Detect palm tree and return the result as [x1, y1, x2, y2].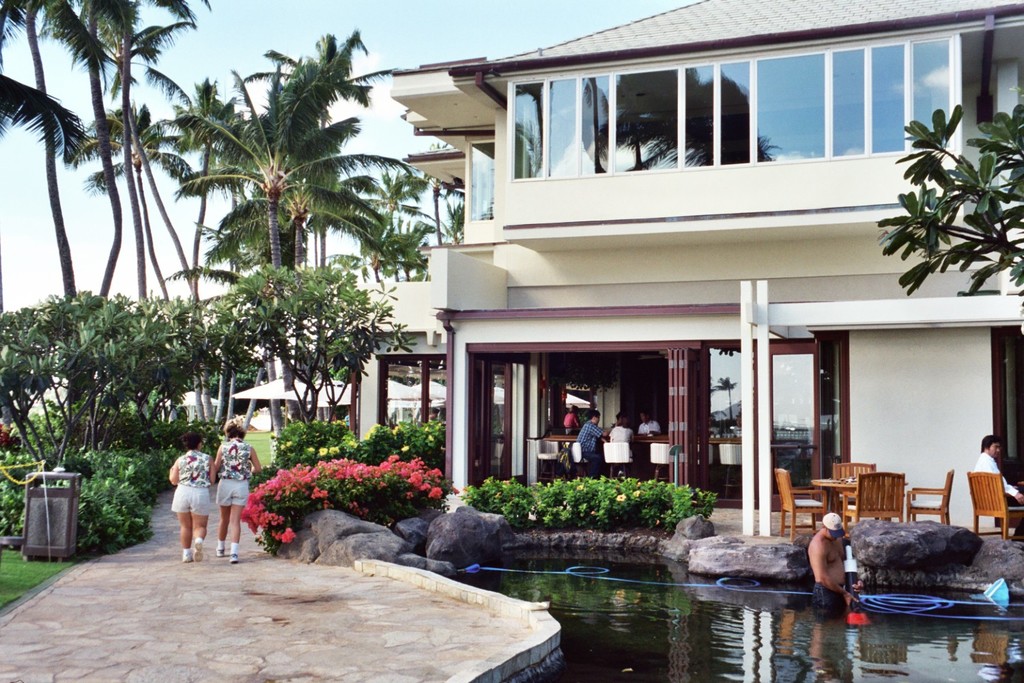
[263, 257, 374, 414].
